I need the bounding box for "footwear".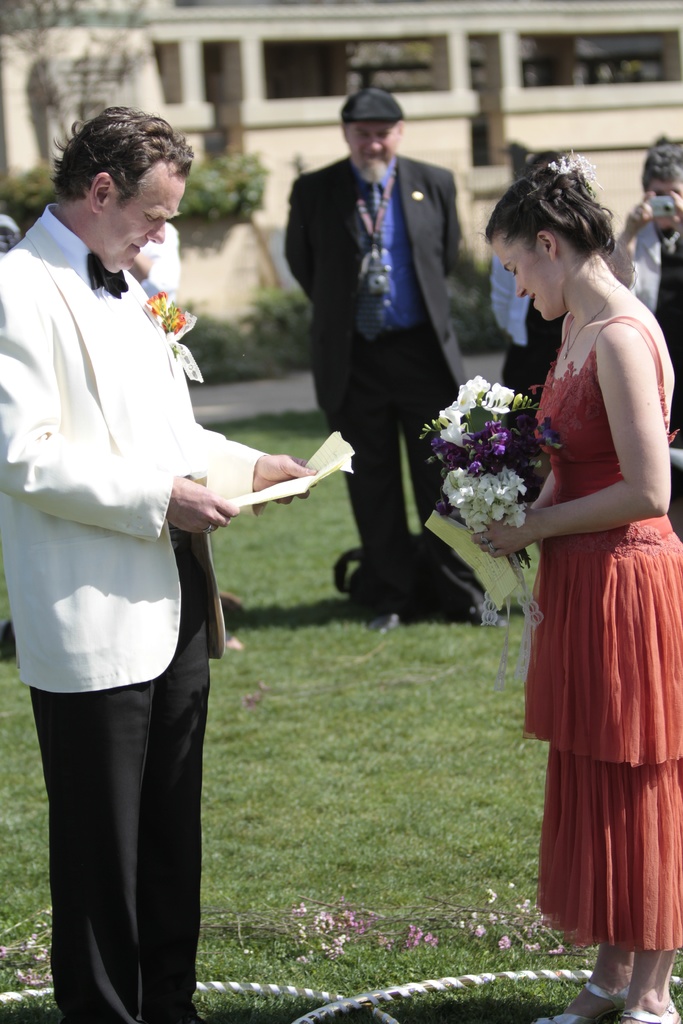
Here it is: {"x1": 535, "y1": 981, "x2": 638, "y2": 1023}.
